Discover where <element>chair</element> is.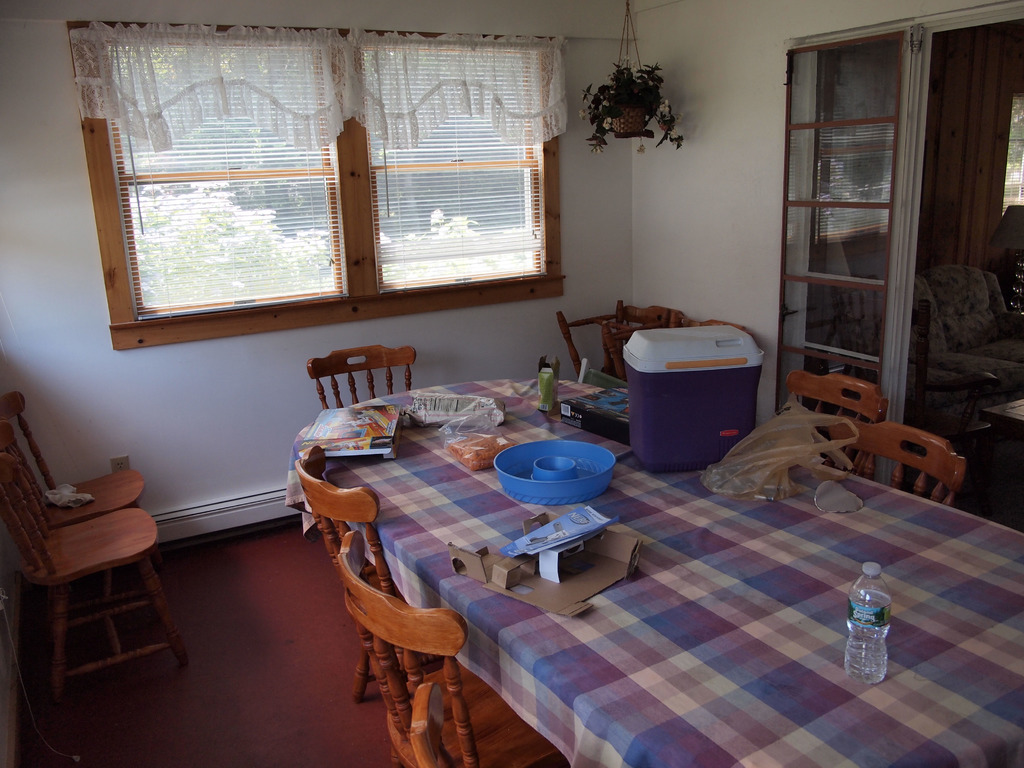
Discovered at x1=334, y1=531, x2=562, y2=767.
